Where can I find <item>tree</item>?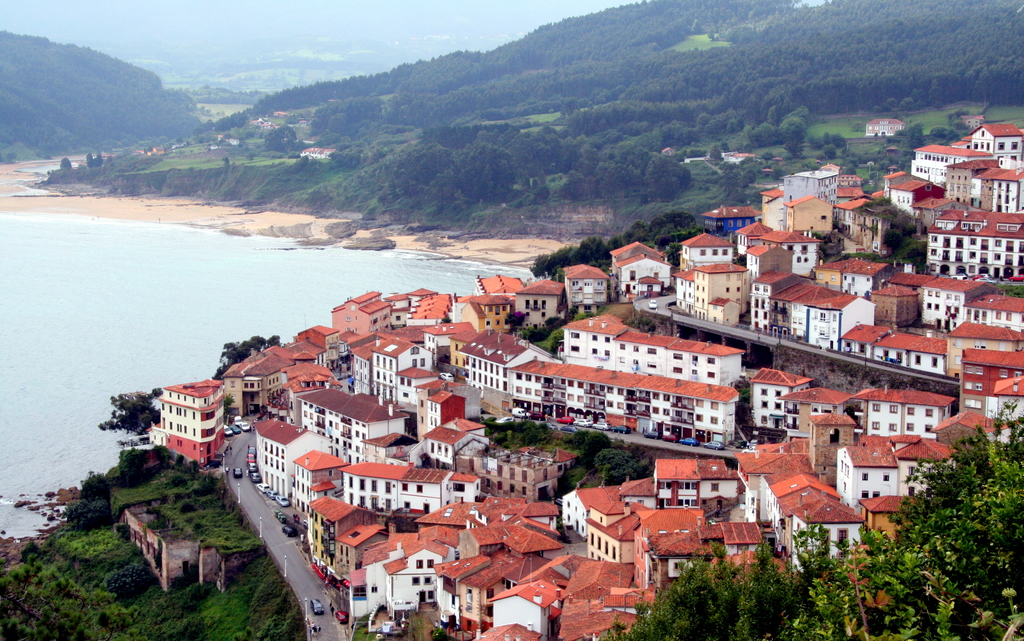
You can find it at Rect(883, 227, 908, 252).
